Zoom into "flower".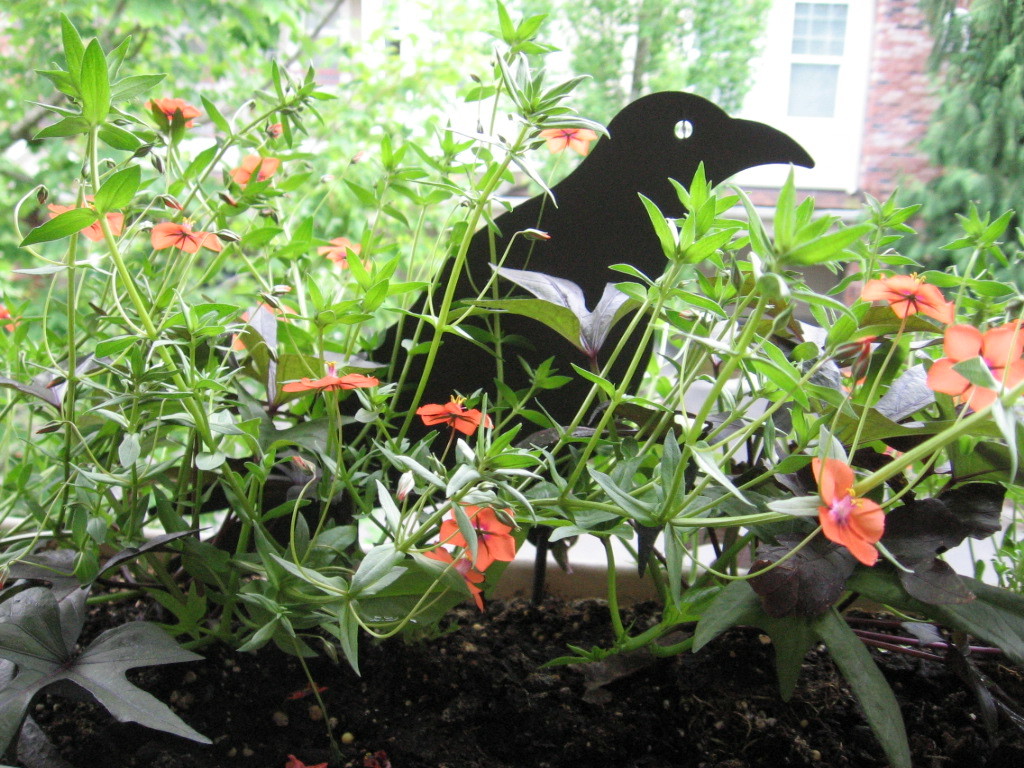
Zoom target: region(50, 194, 121, 239).
